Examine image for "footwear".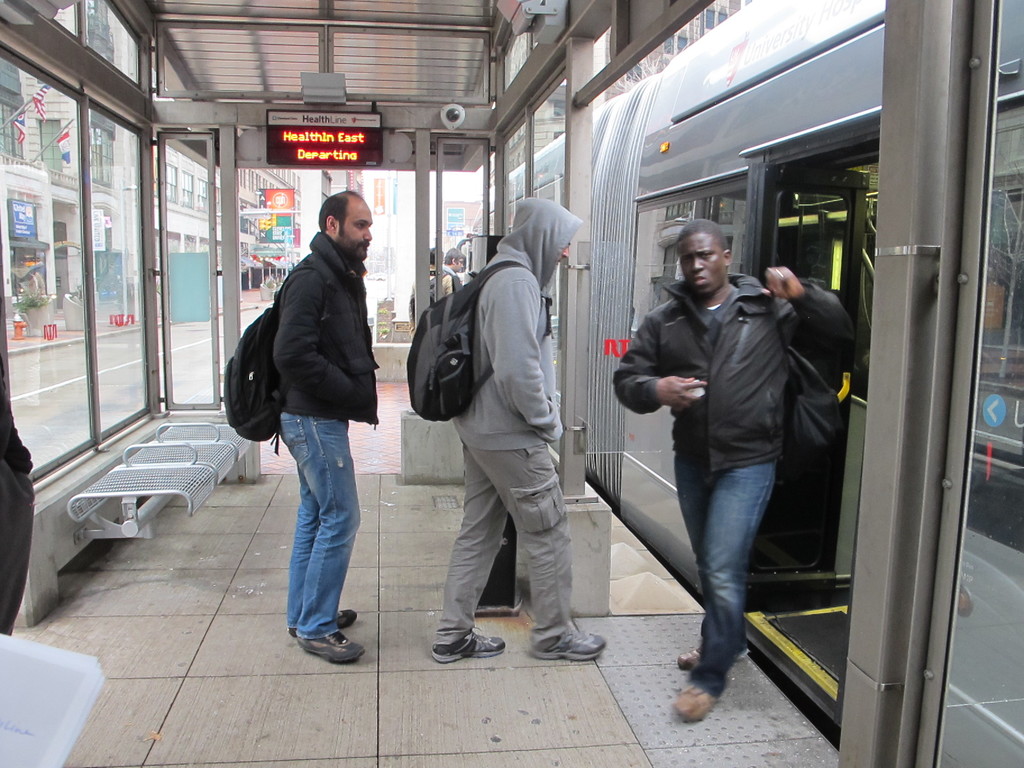
Examination result: bbox=(294, 630, 368, 664).
